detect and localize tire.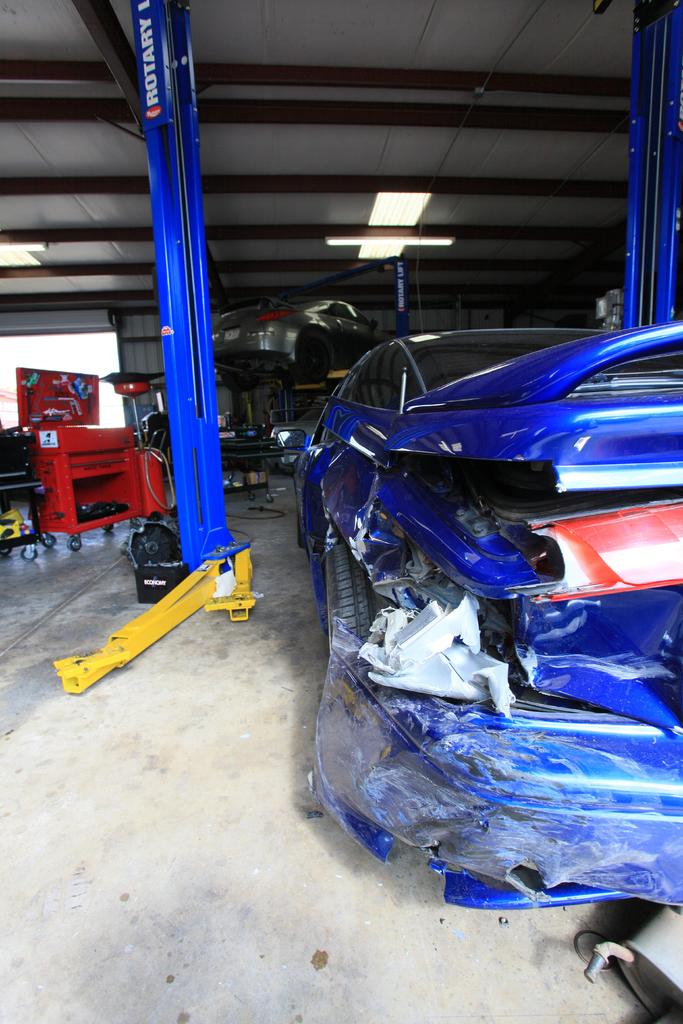
Localized at (left=297, top=338, right=330, bottom=385).
